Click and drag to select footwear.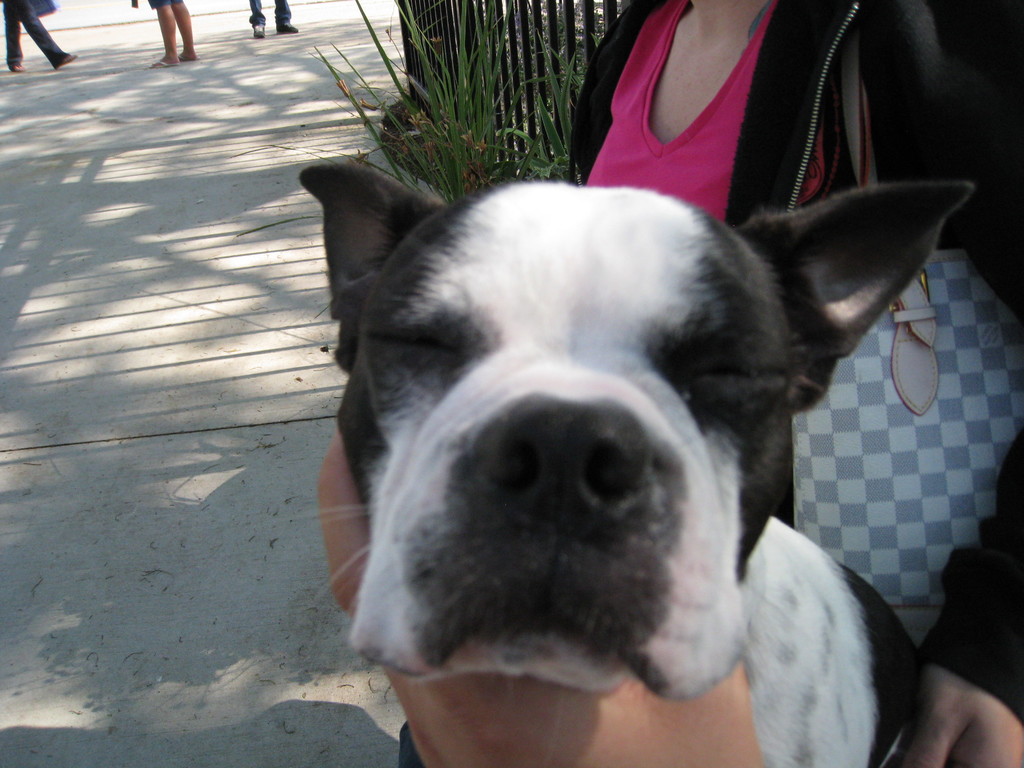
Selection: x1=142, y1=47, x2=179, y2=73.
